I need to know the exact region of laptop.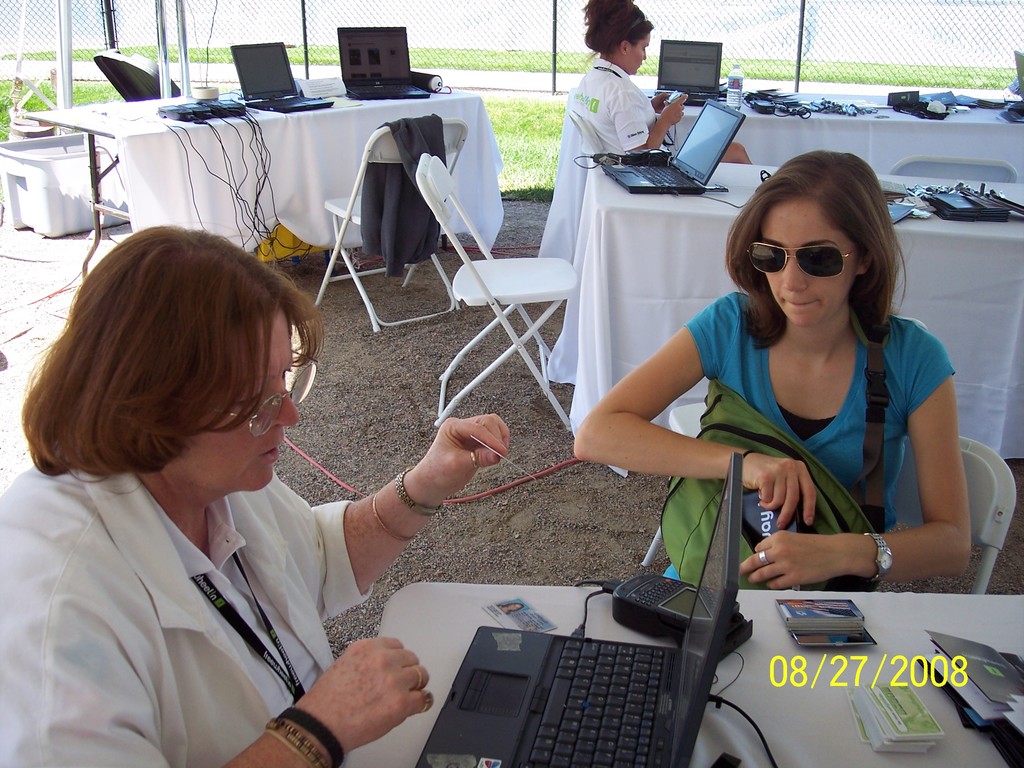
Region: 600,97,746,195.
